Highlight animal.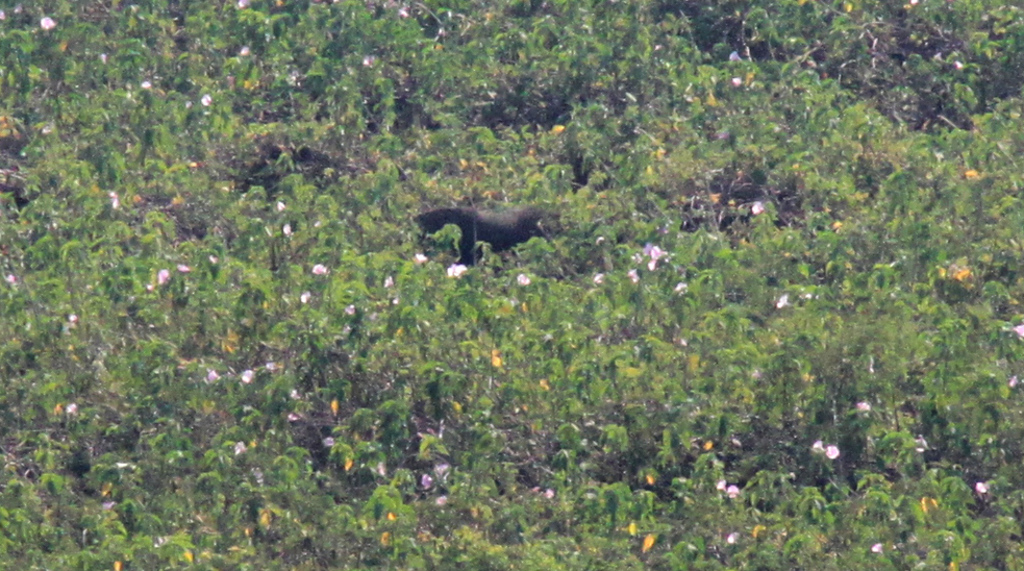
Highlighted region: <box>415,205,566,264</box>.
